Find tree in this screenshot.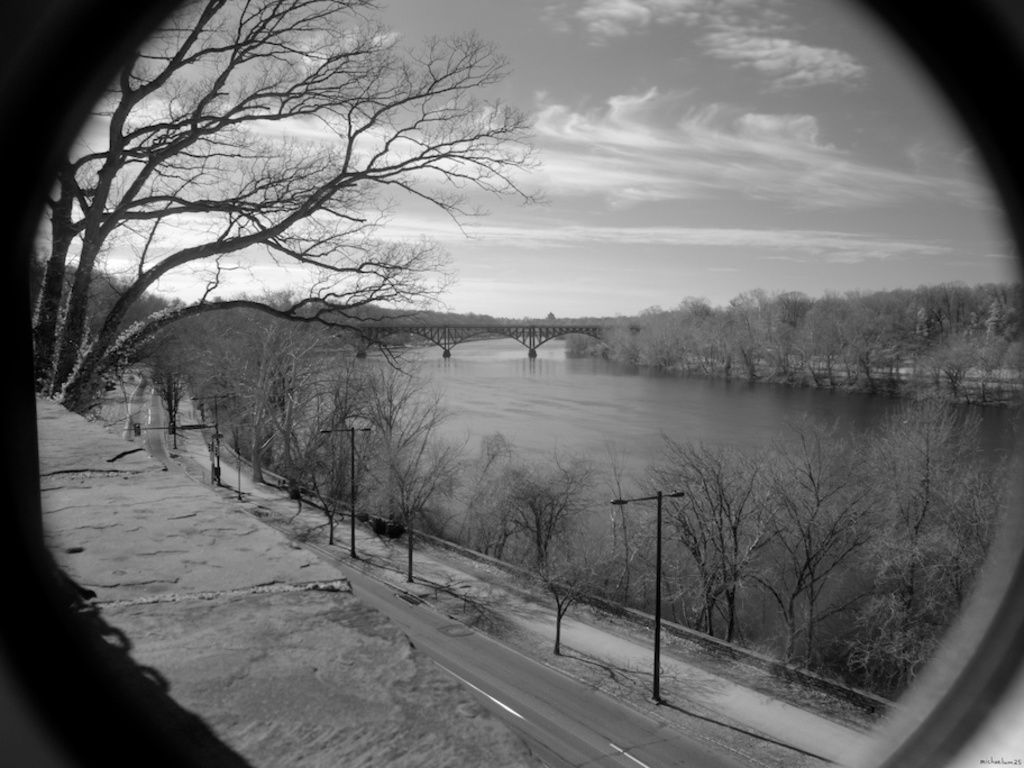
The bounding box for tree is region(495, 437, 619, 563).
